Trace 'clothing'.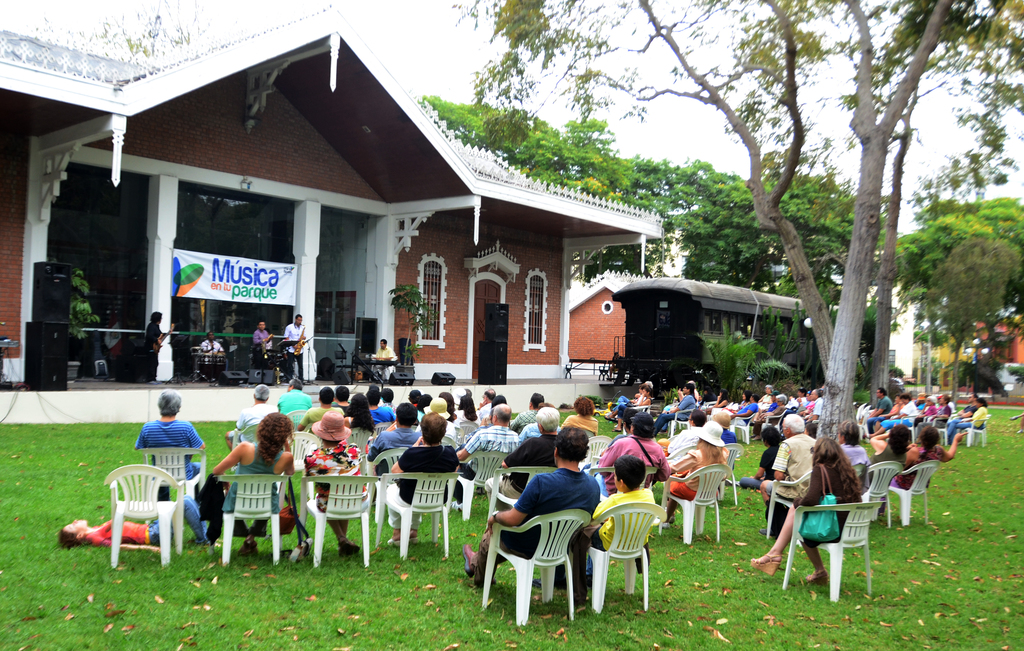
Traced to [86, 518, 148, 547].
